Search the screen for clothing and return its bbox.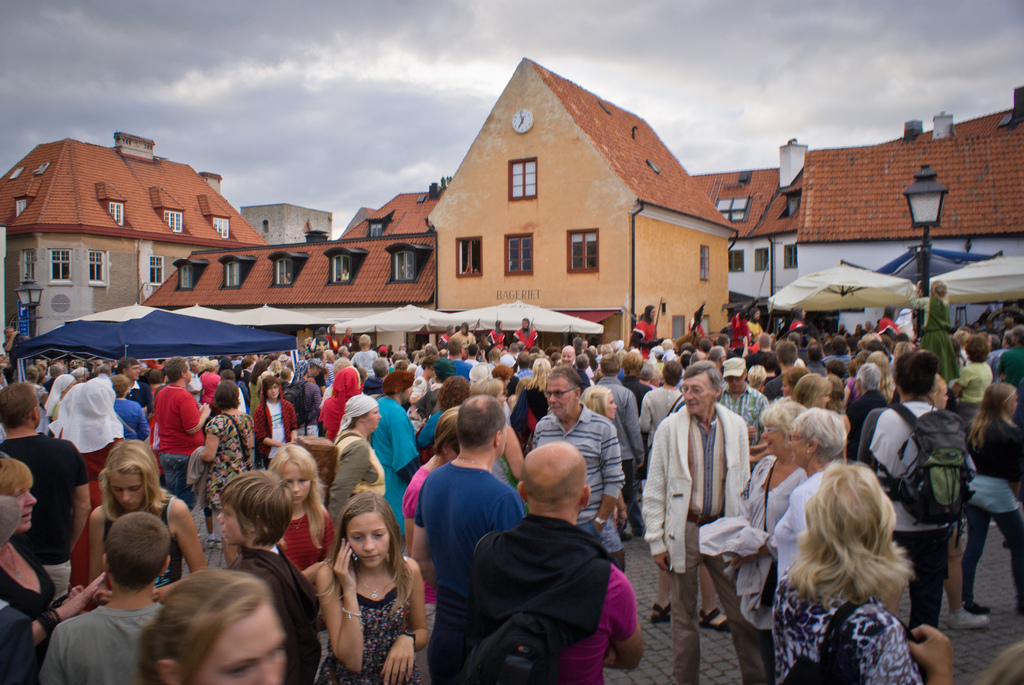
Found: [731,313,753,356].
